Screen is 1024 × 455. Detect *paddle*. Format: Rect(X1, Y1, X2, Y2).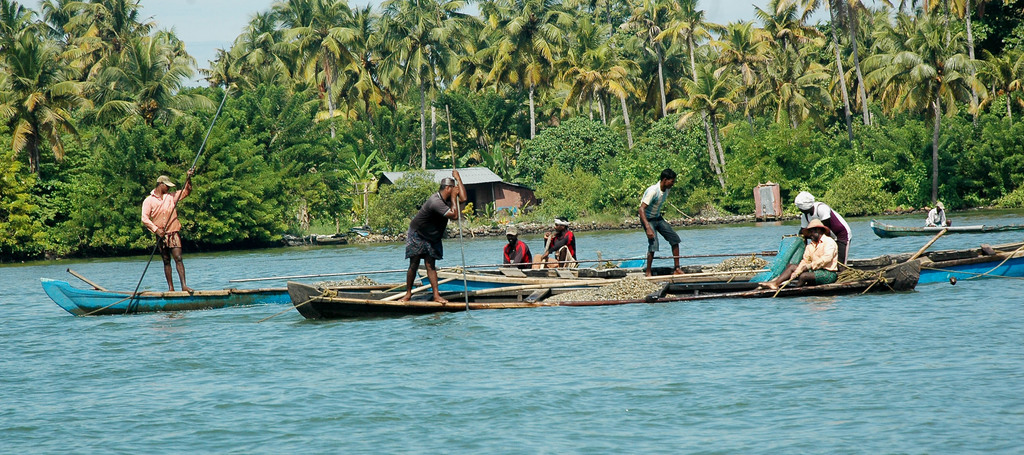
Rect(893, 228, 956, 274).
